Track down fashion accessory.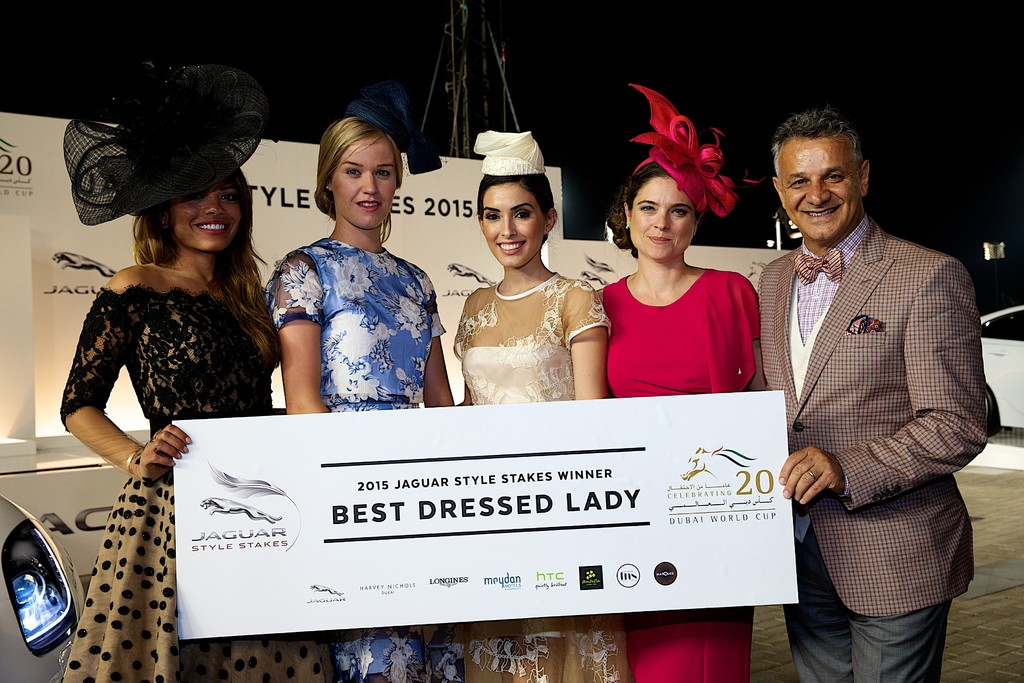
Tracked to (804,464,817,484).
